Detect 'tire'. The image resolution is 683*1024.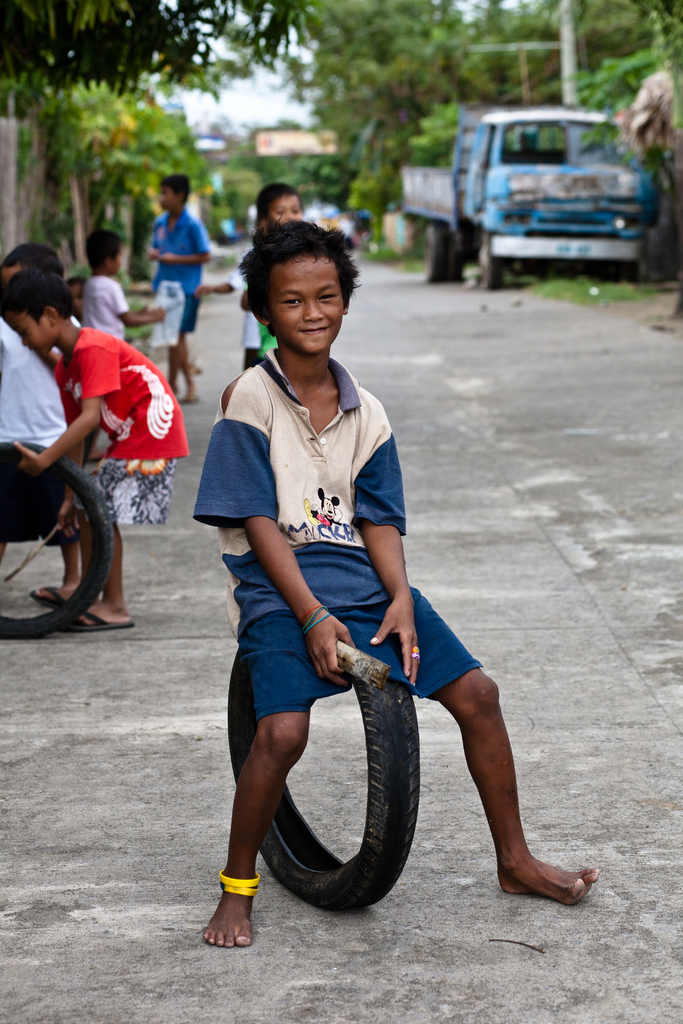
479, 234, 506, 290.
